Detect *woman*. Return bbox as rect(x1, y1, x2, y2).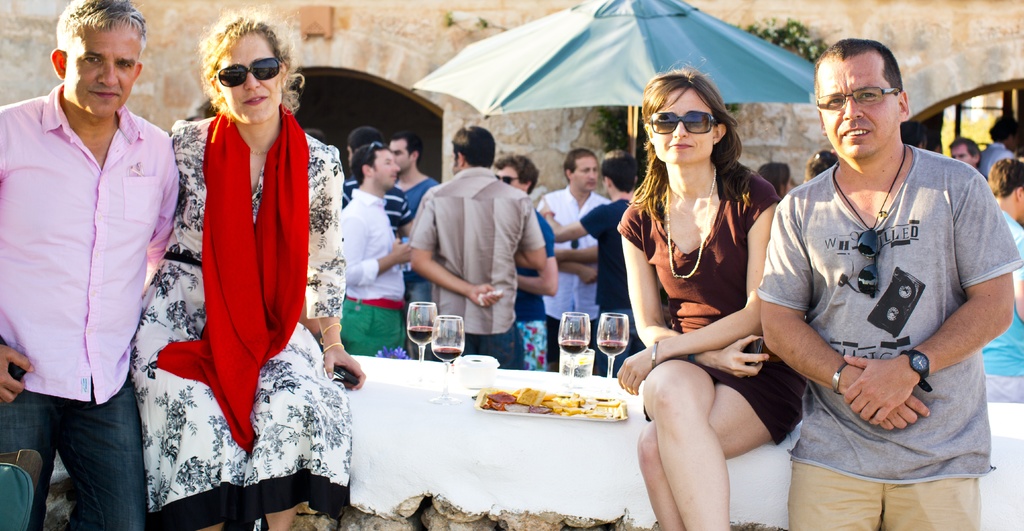
rect(142, 19, 343, 493).
